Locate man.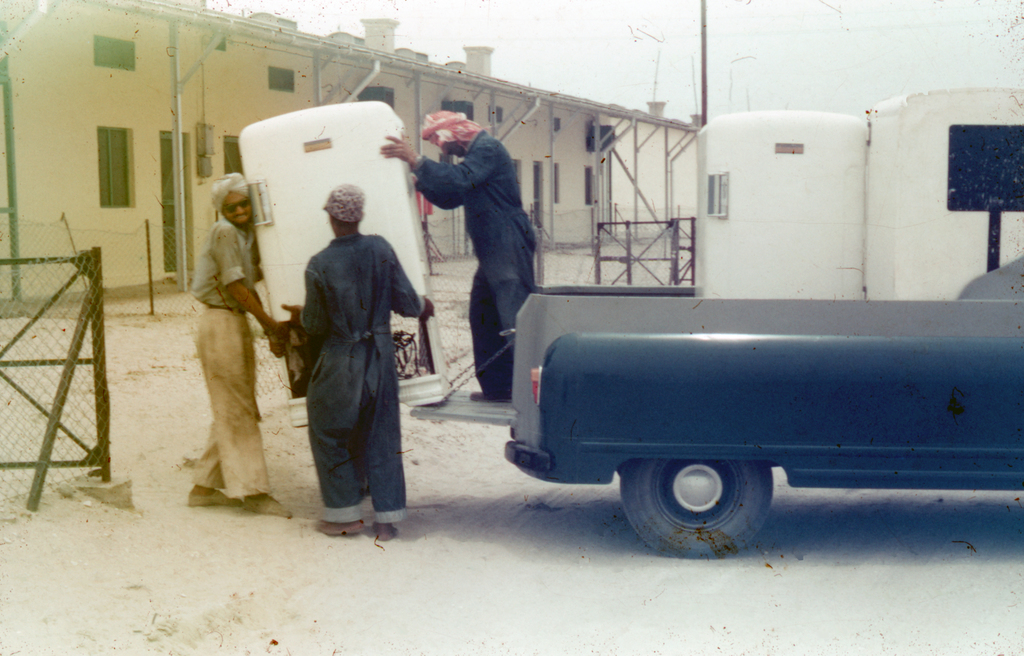
Bounding box: bbox(184, 173, 298, 524).
